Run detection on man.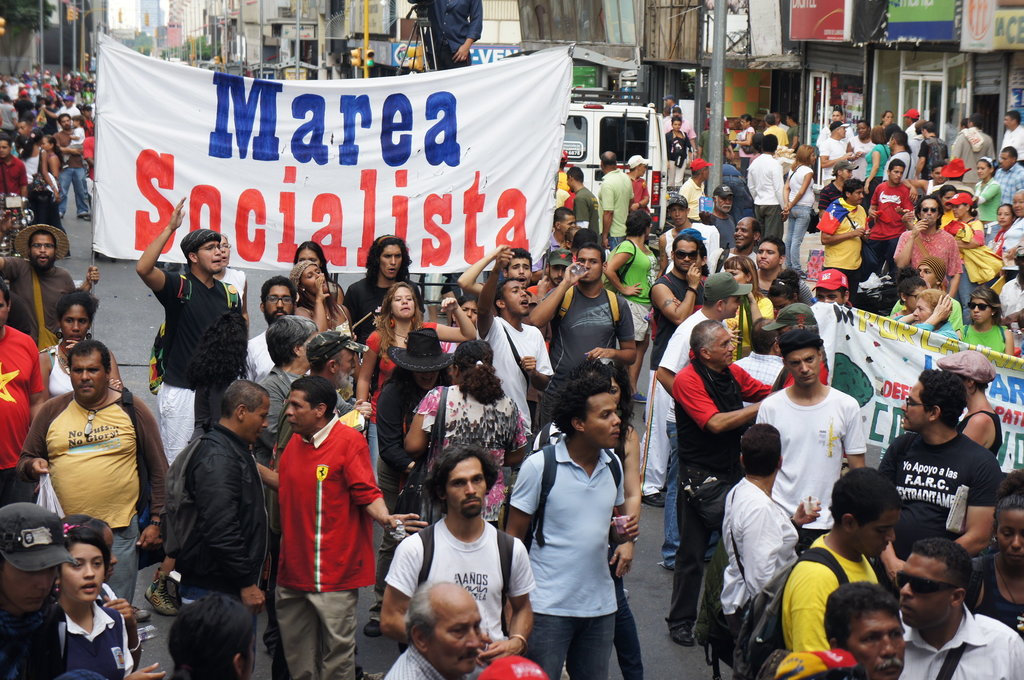
Result: 876, 126, 917, 179.
